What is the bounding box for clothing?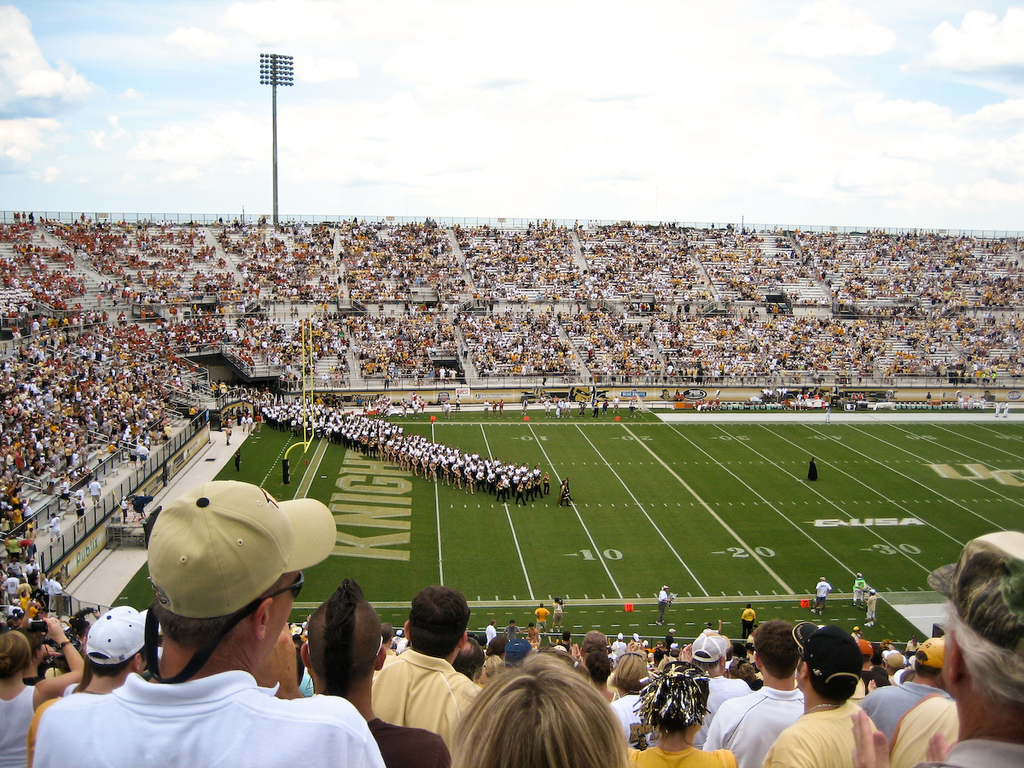
x1=560, y1=483, x2=566, y2=503.
